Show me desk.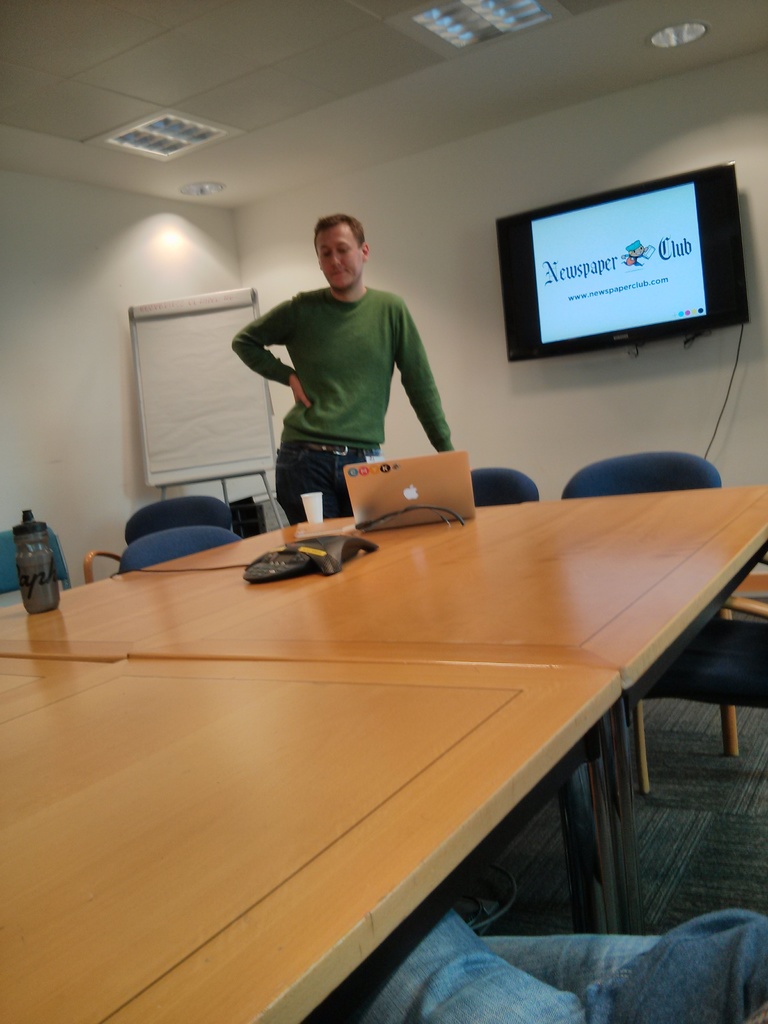
desk is here: <bbox>0, 659, 644, 1023</bbox>.
